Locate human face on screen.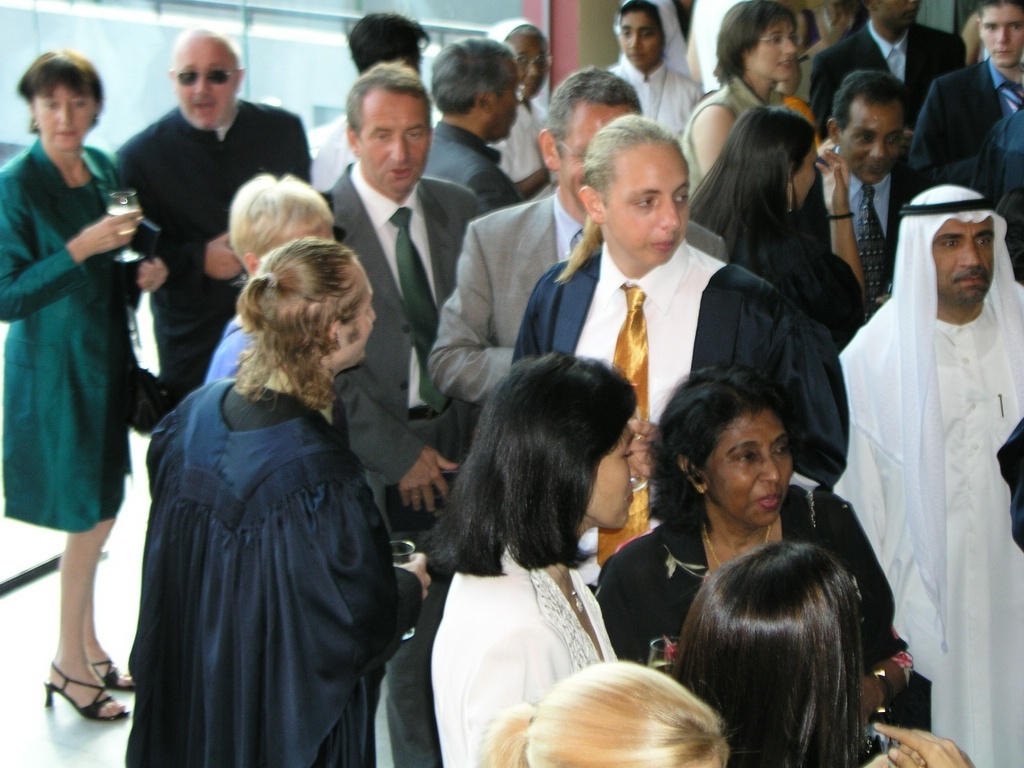
On screen at <region>700, 412, 794, 524</region>.
